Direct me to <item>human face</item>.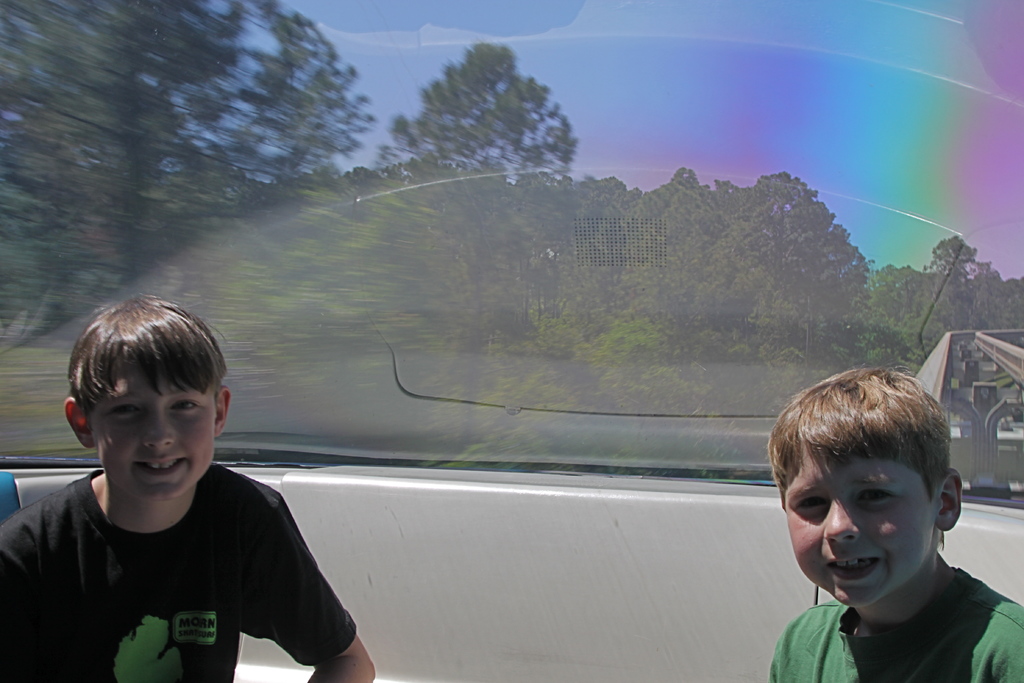
Direction: 89:359:215:507.
